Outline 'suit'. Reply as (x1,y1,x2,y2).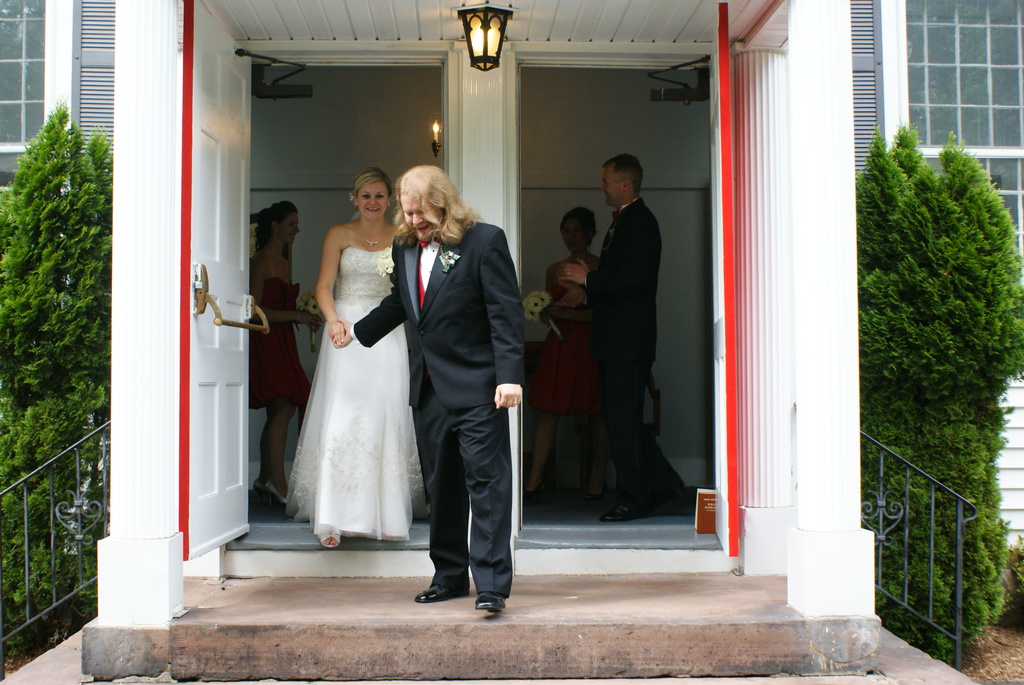
(365,183,512,591).
